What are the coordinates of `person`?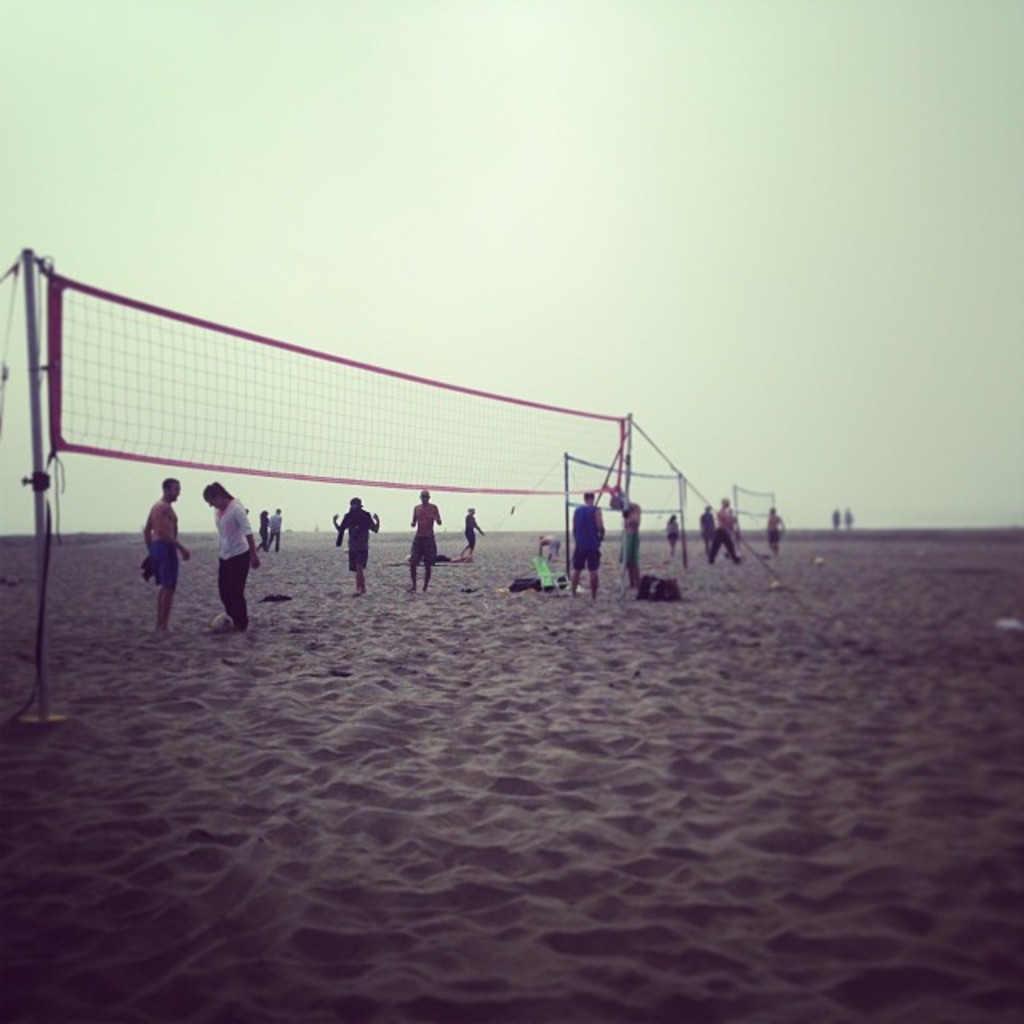
l=141, t=474, r=195, b=632.
